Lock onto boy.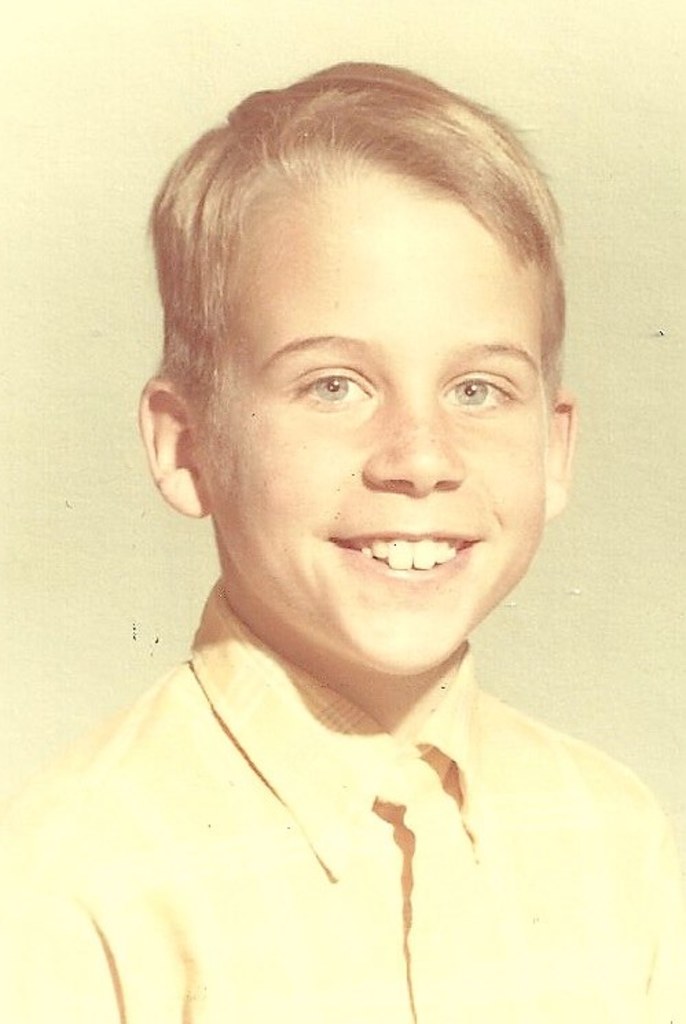
Locked: [x1=62, y1=98, x2=656, y2=984].
